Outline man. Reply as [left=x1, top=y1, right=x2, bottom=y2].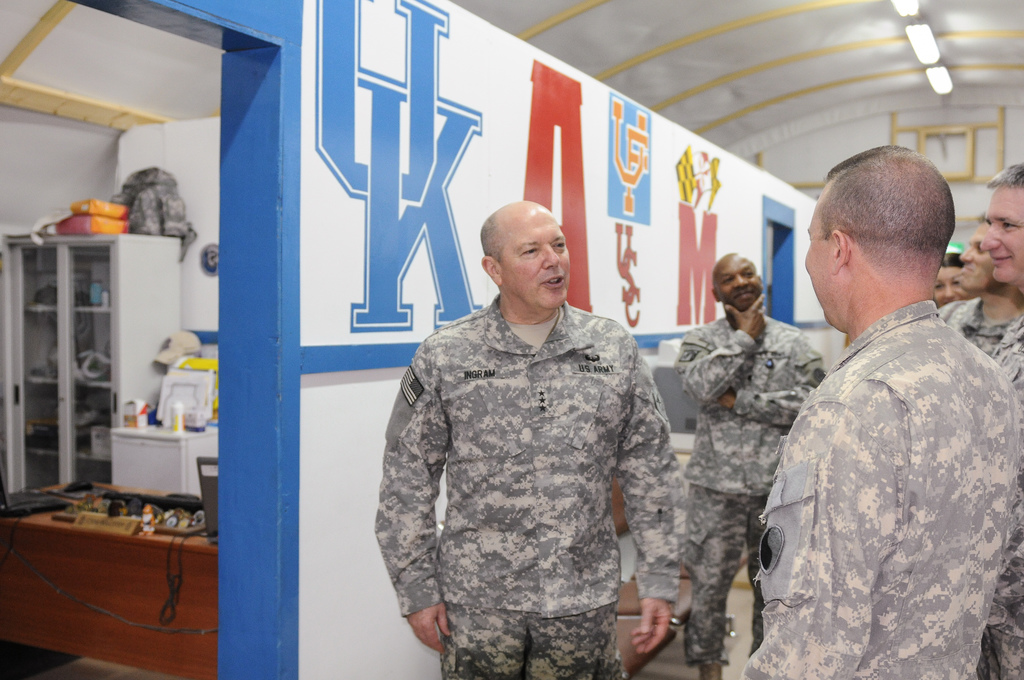
[left=936, top=213, right=1023, bottom=352].
